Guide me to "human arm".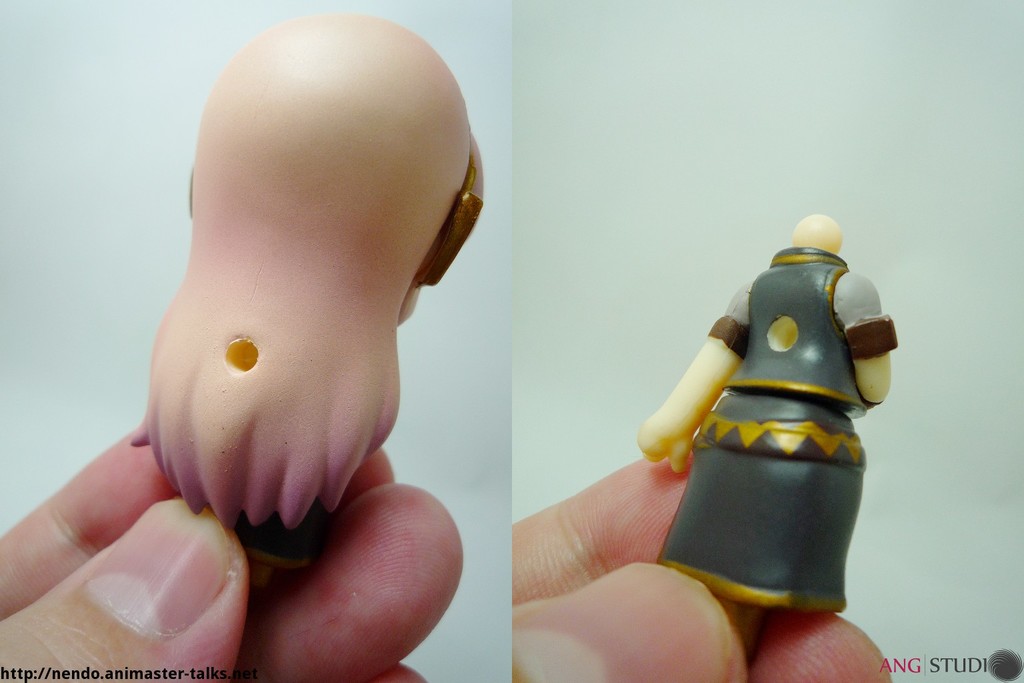
Guidance: pyautogui.locateOnScreen(129, 7, 485, 536).
